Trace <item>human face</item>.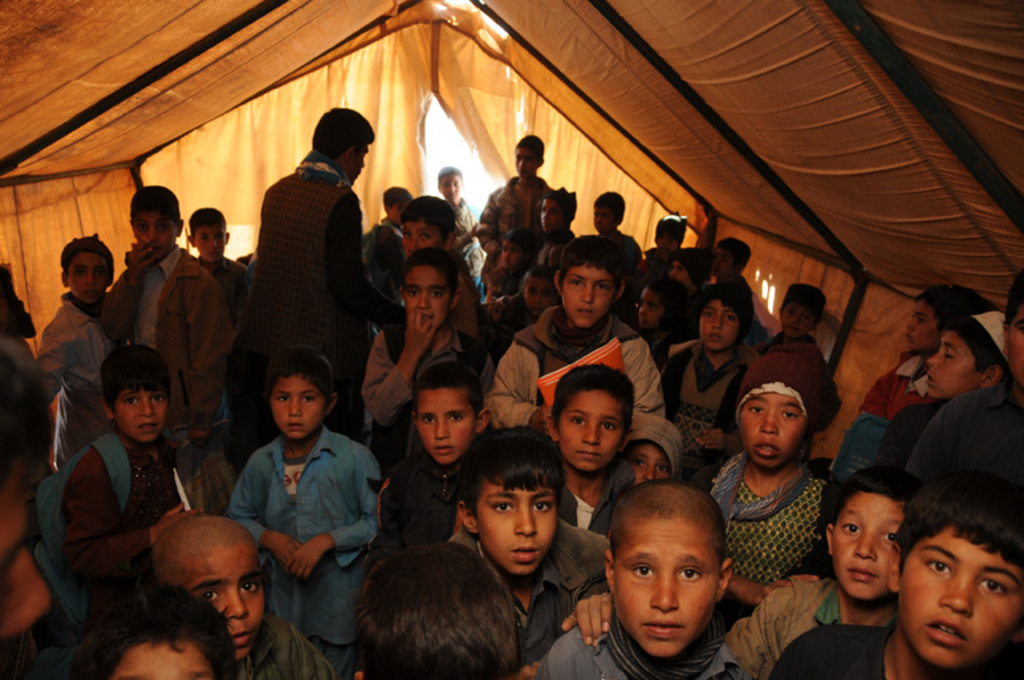
Traced to left=740, top=390, right=806, bottom=467.
